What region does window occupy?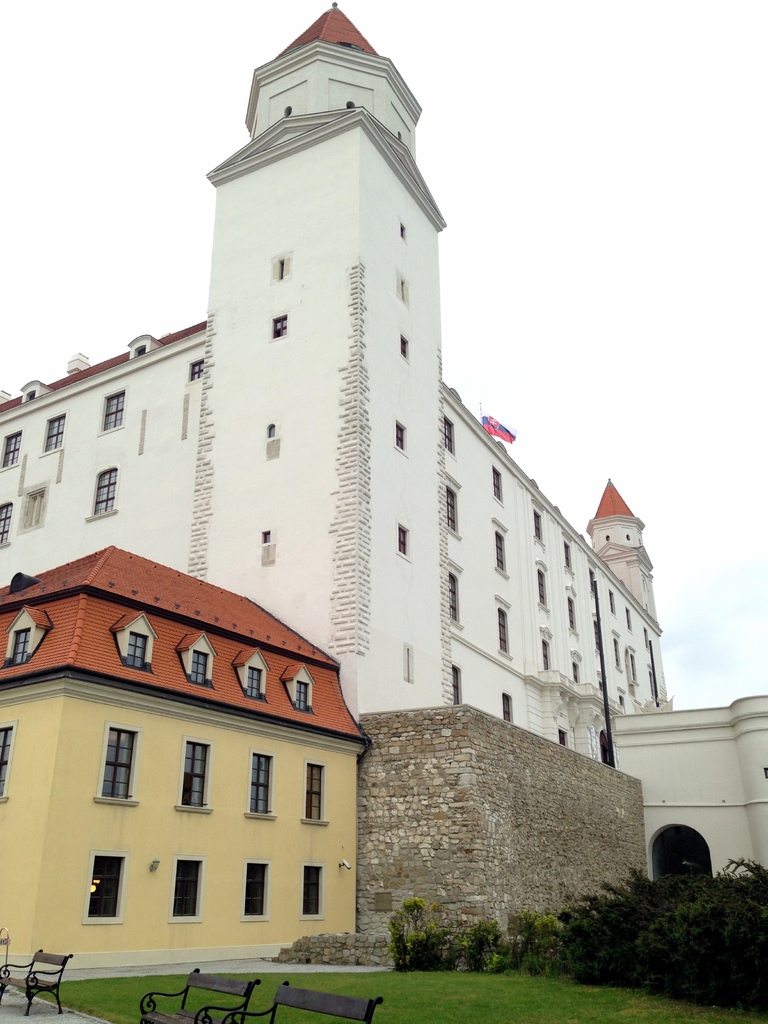
box(95, 467, 121, 510).
